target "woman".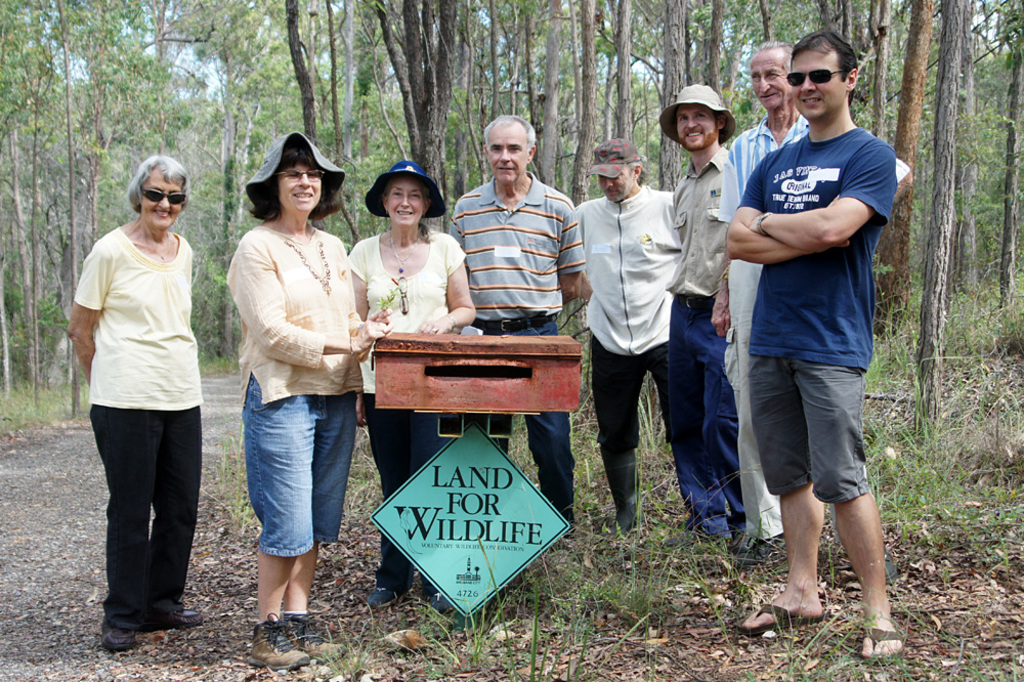
Target region: [346,162,501,599].
